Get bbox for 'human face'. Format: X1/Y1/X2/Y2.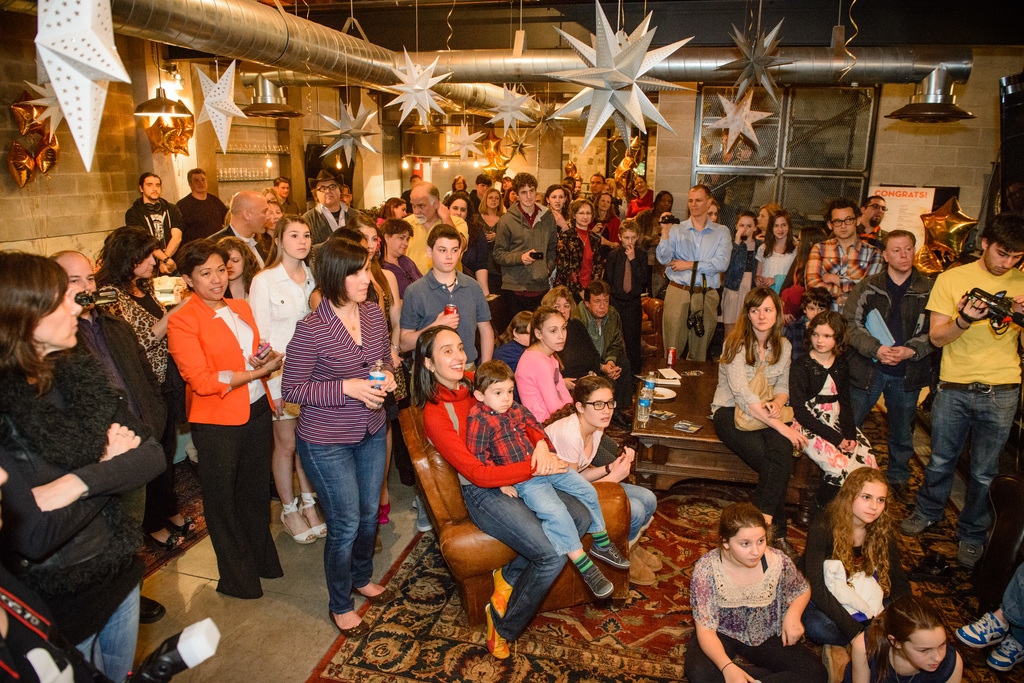
811/322/833/355.
